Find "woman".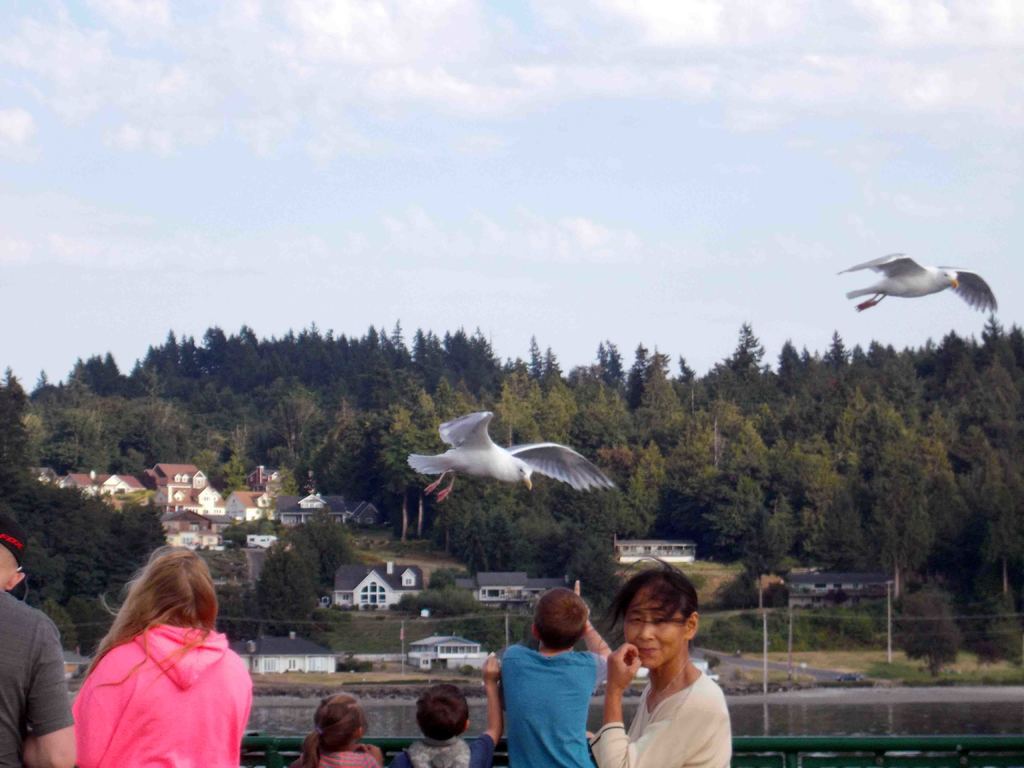
box=[588, 572, 742, 765].
